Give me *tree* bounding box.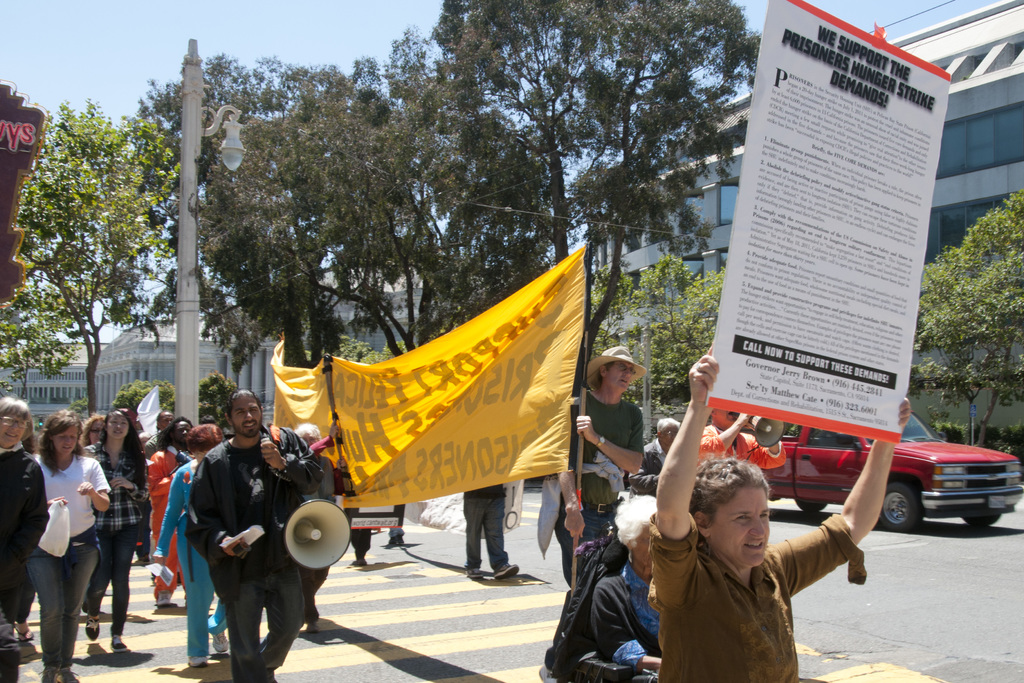
<bbox>591, 252, 733, 409</bbox>.
